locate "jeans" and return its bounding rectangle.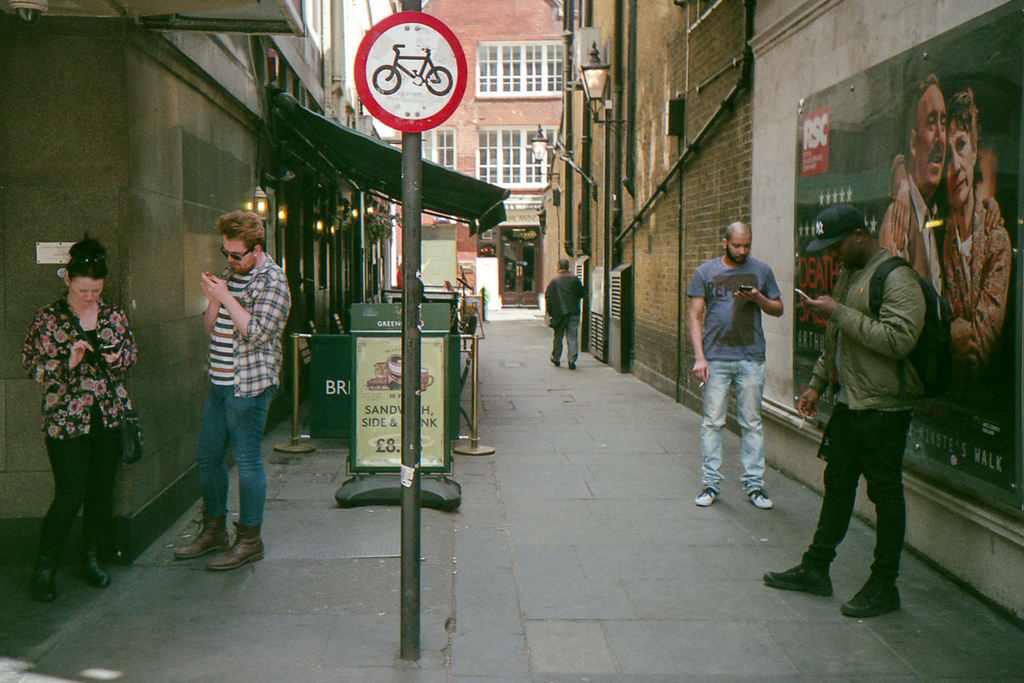
box=[700, 361, 765, 493].
